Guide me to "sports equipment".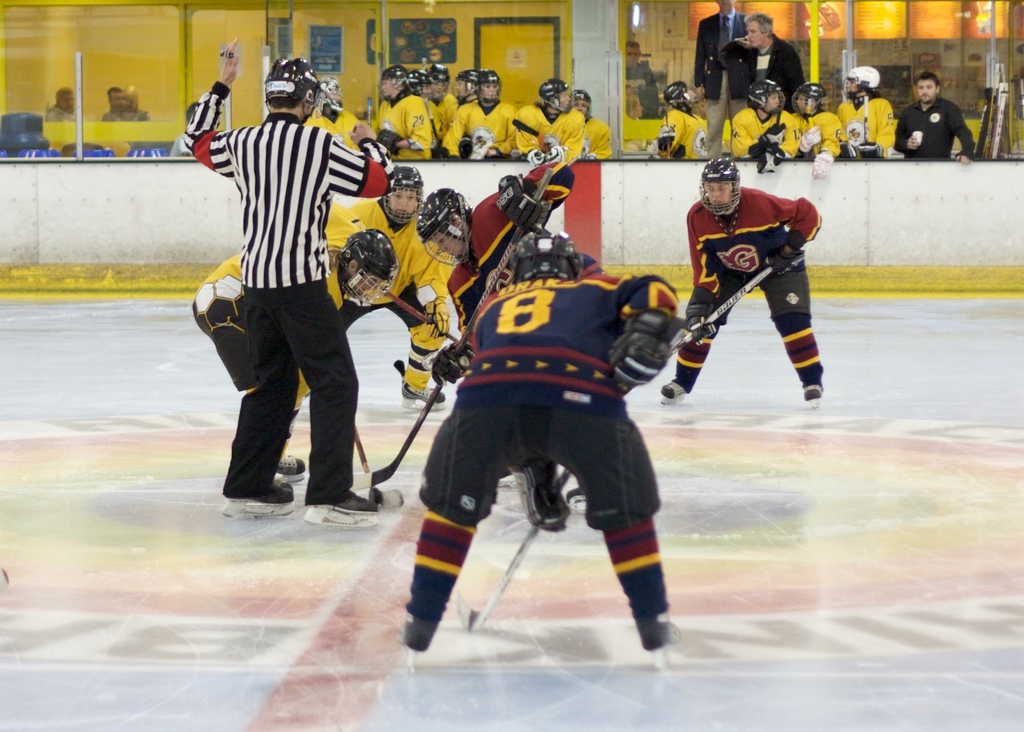
Guidance: detection(768, 242, 797, 270).
